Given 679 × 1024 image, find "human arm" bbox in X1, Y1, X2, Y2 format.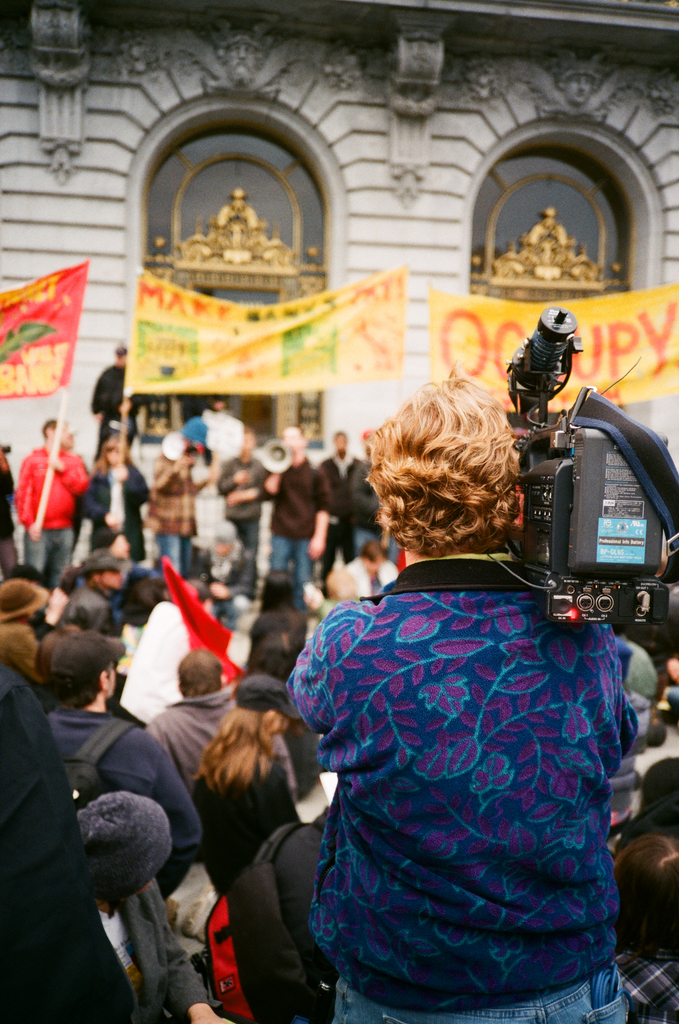
142, 719, 206, 872.
